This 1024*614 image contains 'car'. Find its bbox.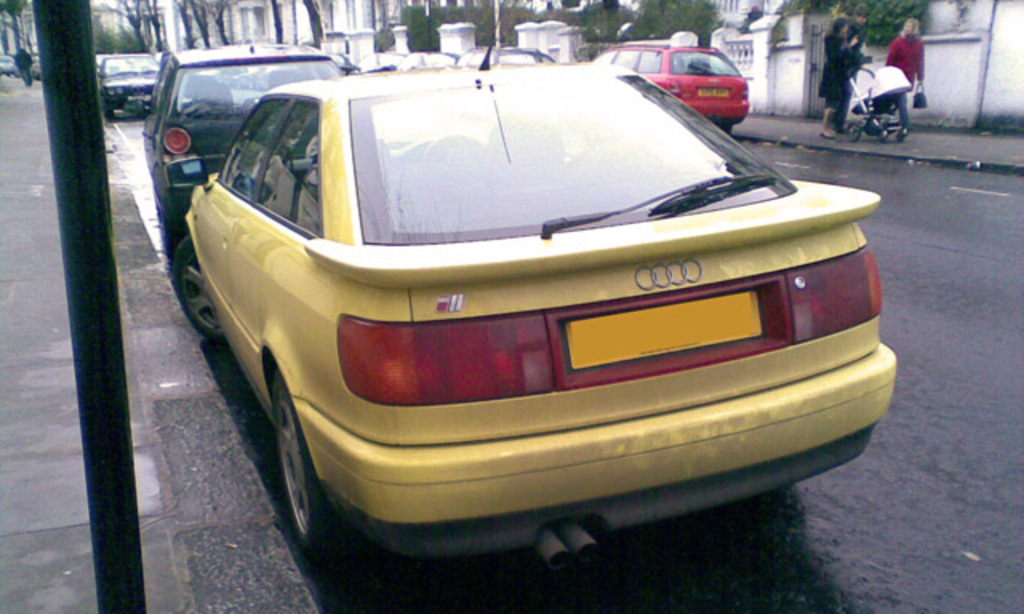
<region>350, 48, 405, 70</region>.
